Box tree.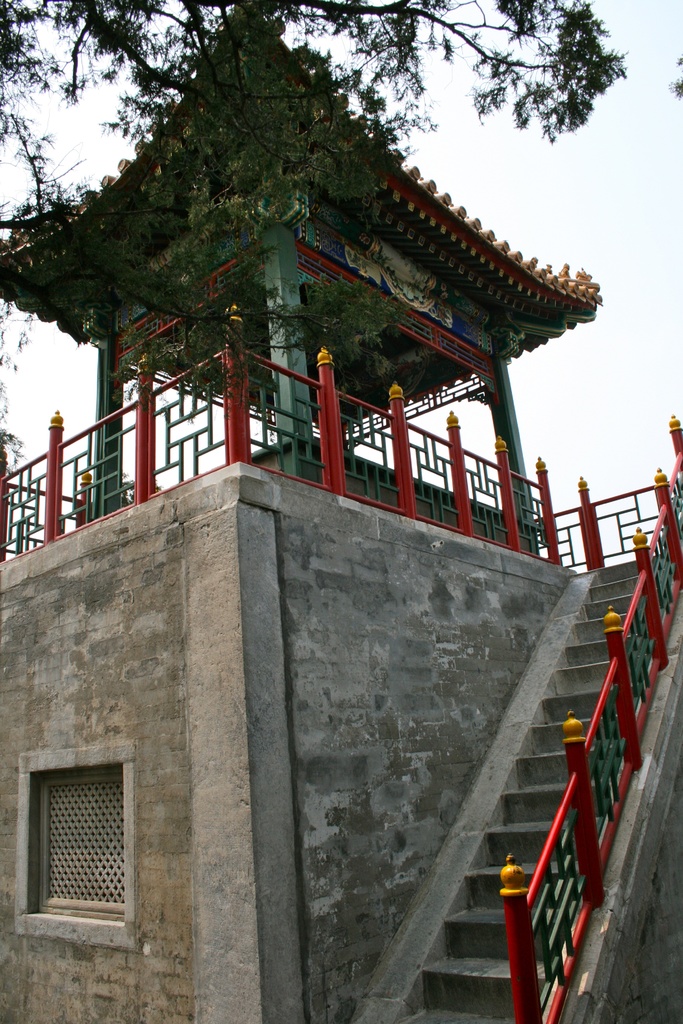
pyautogui.locateOnScreen(0, 0, 624, 462).
